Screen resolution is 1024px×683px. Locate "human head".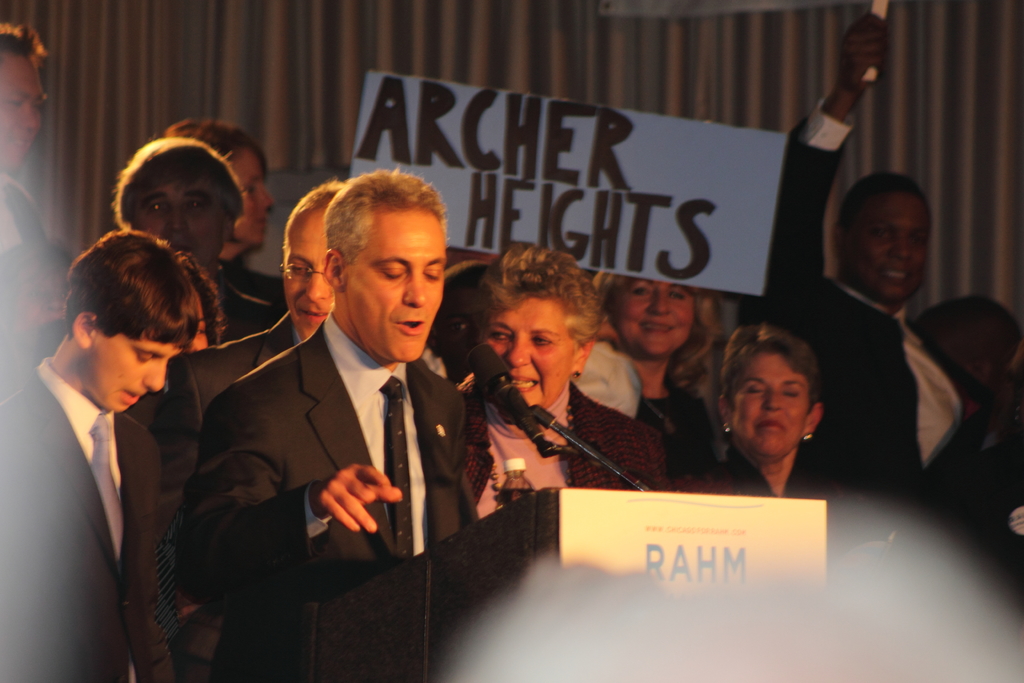
x1=729, y1=311, x2=822, y2=468.
